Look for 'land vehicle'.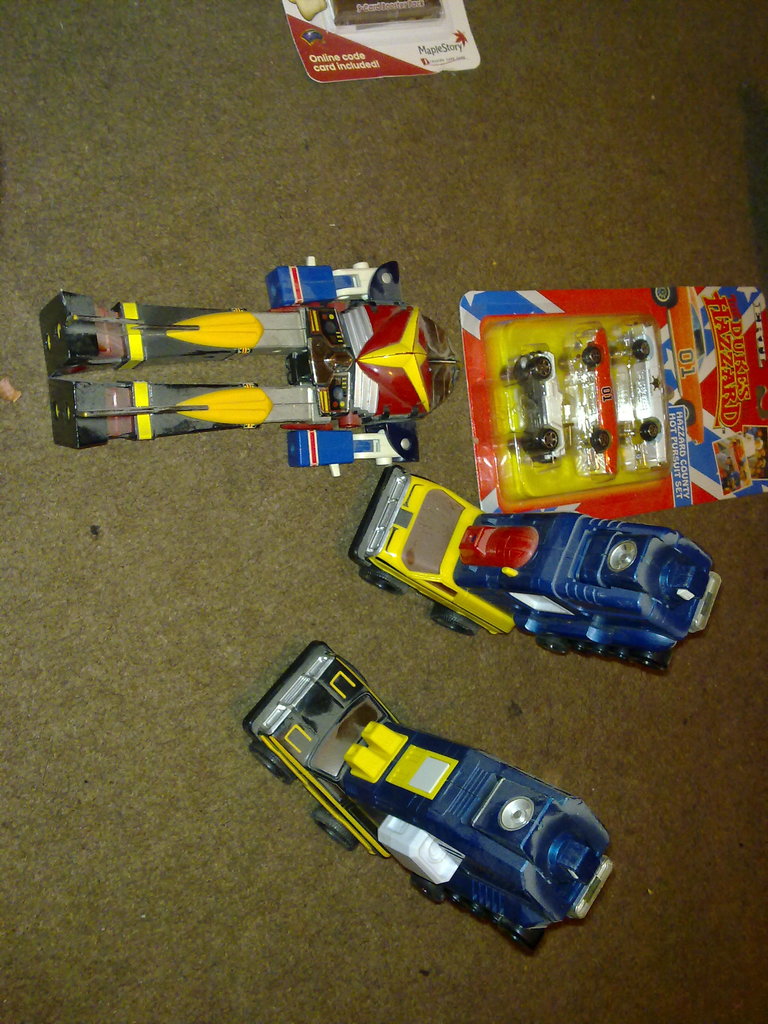
Found: <bbox>239, 660, 623, 924</bbox>.
